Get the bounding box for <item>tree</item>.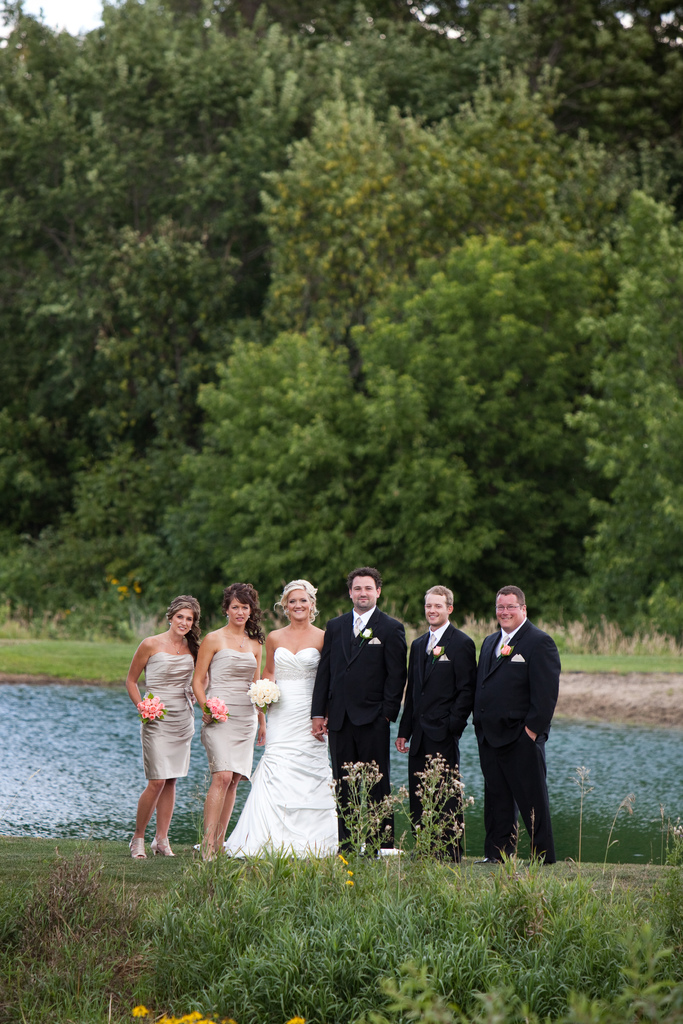
<box>309,0,682,266</box>.
